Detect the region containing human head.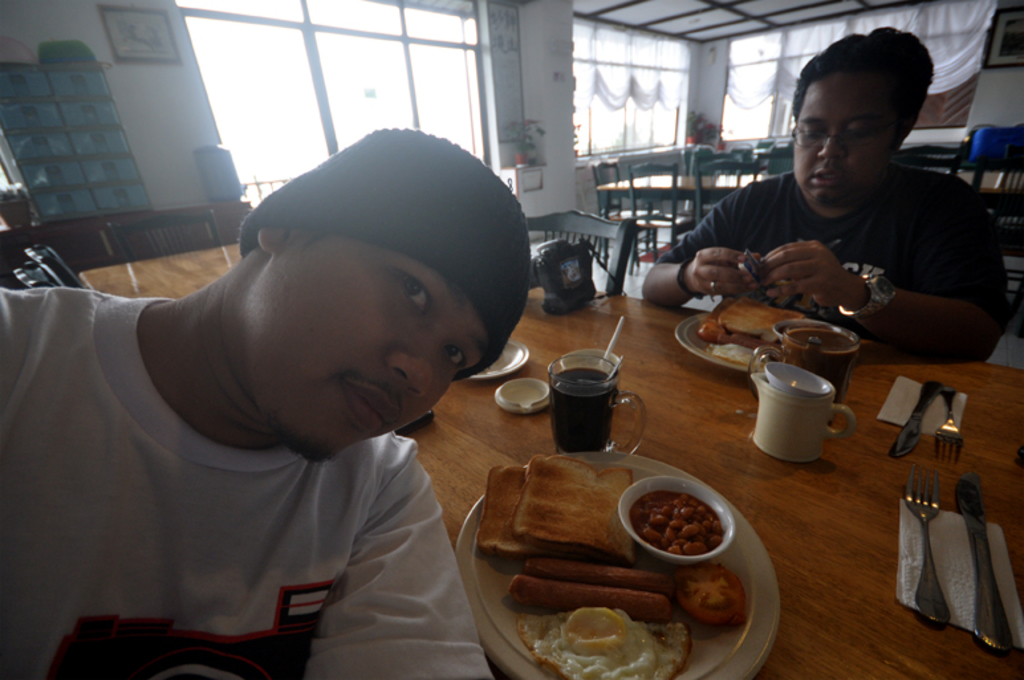
183:122:521:412.
